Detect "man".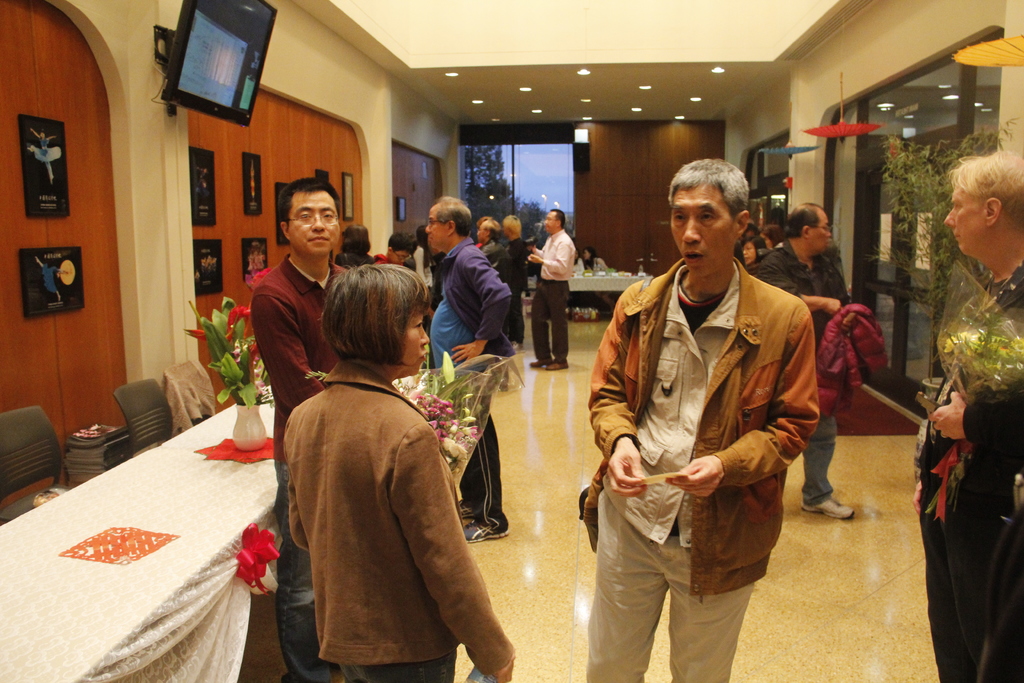
Detected at Rect(475, 217, 502, 279).
